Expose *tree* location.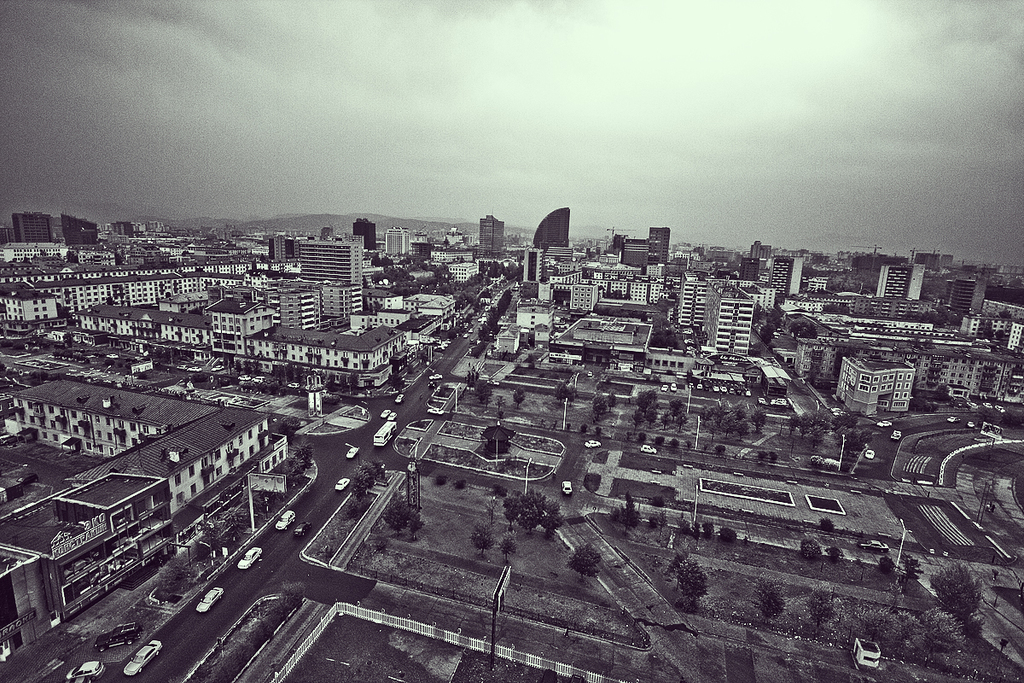
Exposed at BBox(624, 484, 637, 536).
